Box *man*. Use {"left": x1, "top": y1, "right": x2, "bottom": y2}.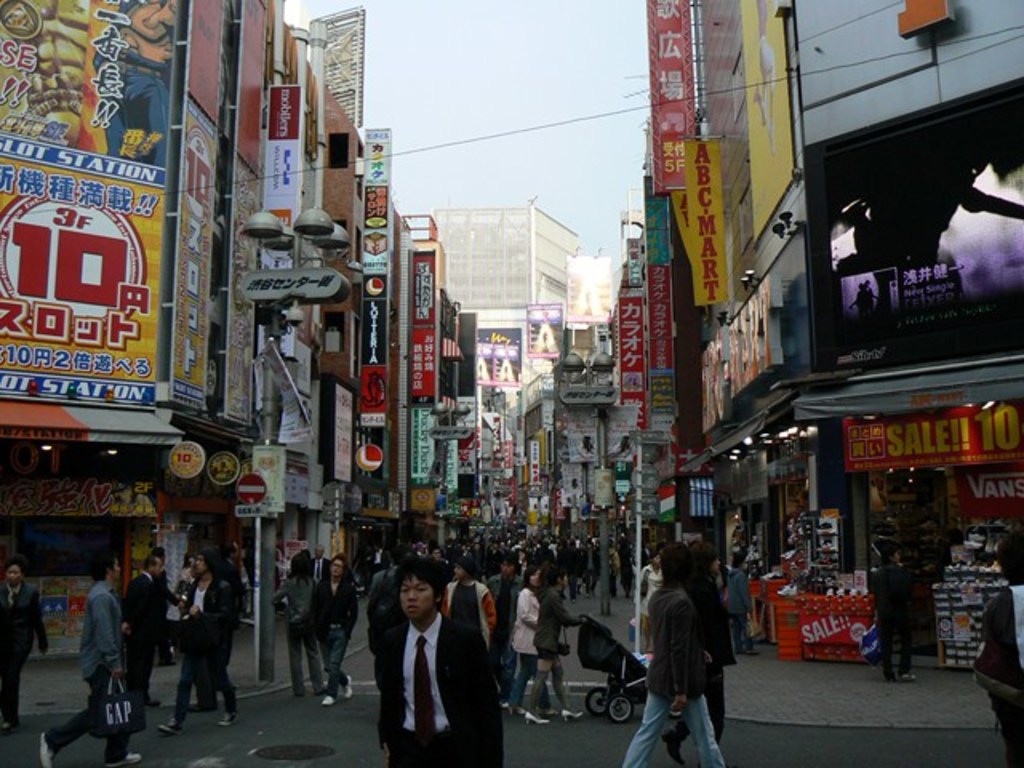
{"left": 477, "top": 549, "right": 522, "bottom": 656}.
